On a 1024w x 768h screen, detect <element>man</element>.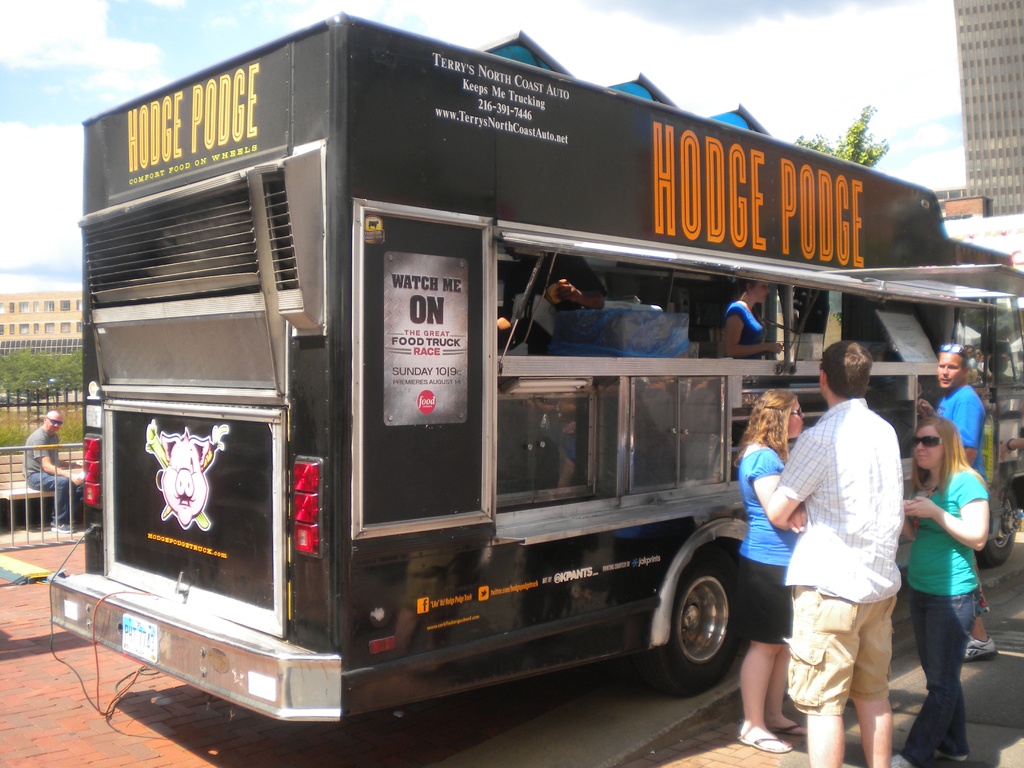
rect(764, 332, 925, 750).
